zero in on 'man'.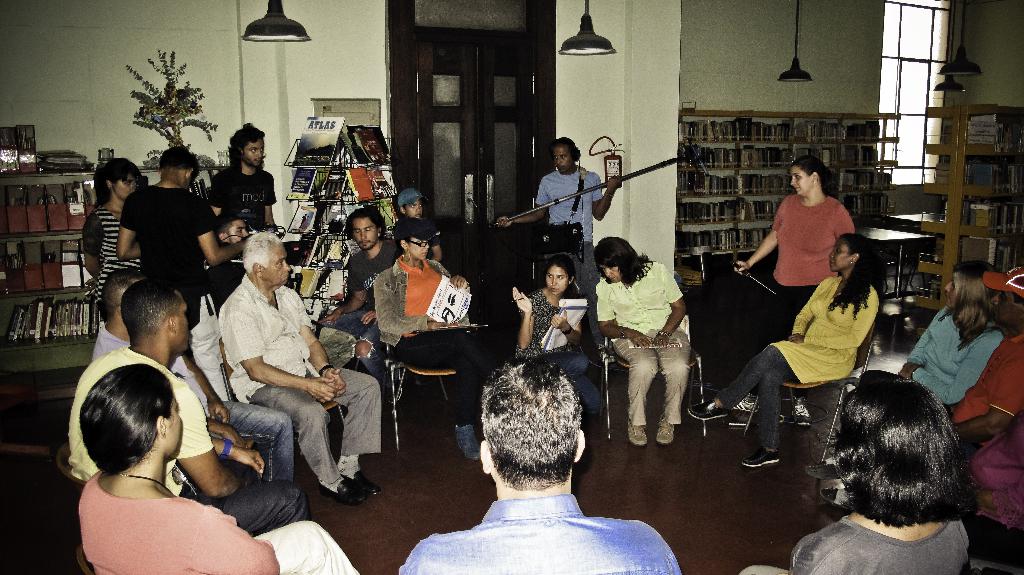
Zeroed in: (left=398, top=357, right=680, bottom=574).
